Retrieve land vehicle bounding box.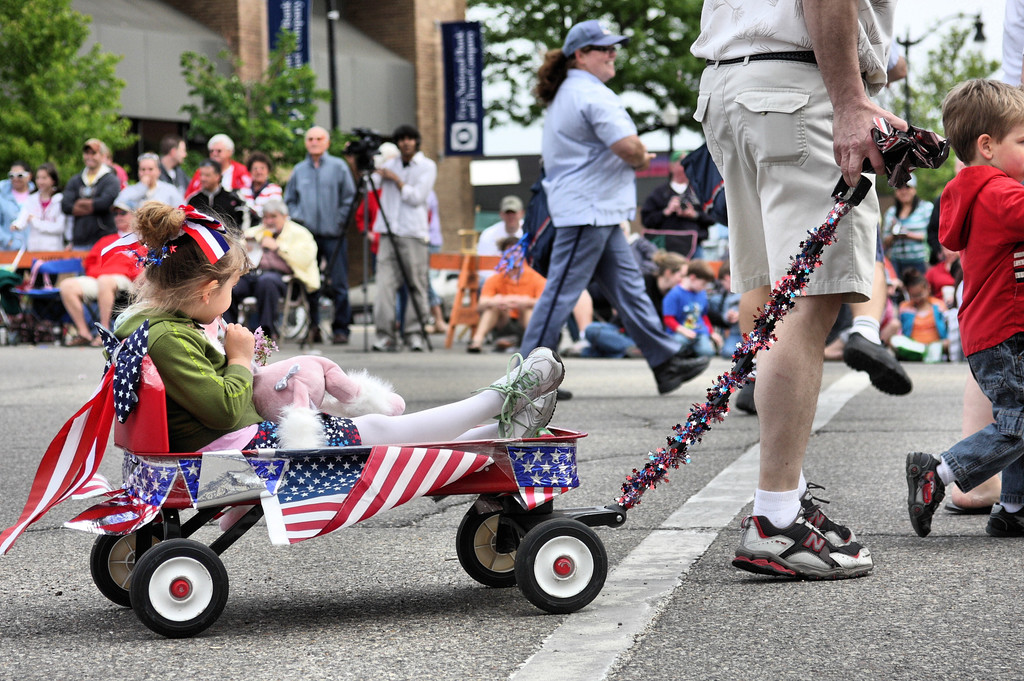
Bounding box: crop(63, 176, 875, 632).
